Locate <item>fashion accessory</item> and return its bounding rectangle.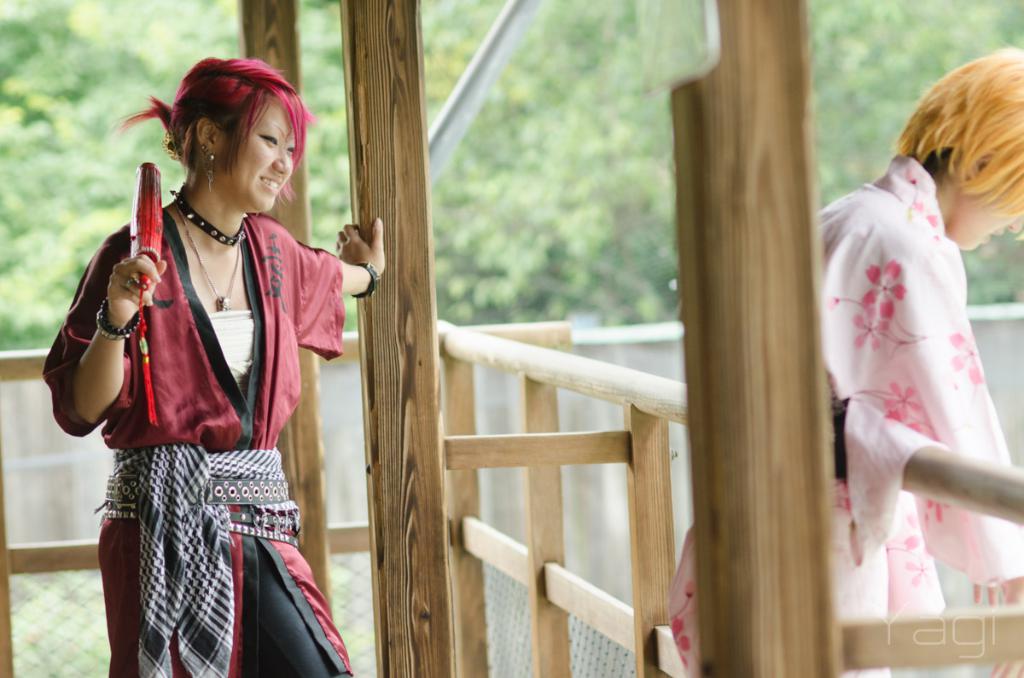
125 277 136 287.
